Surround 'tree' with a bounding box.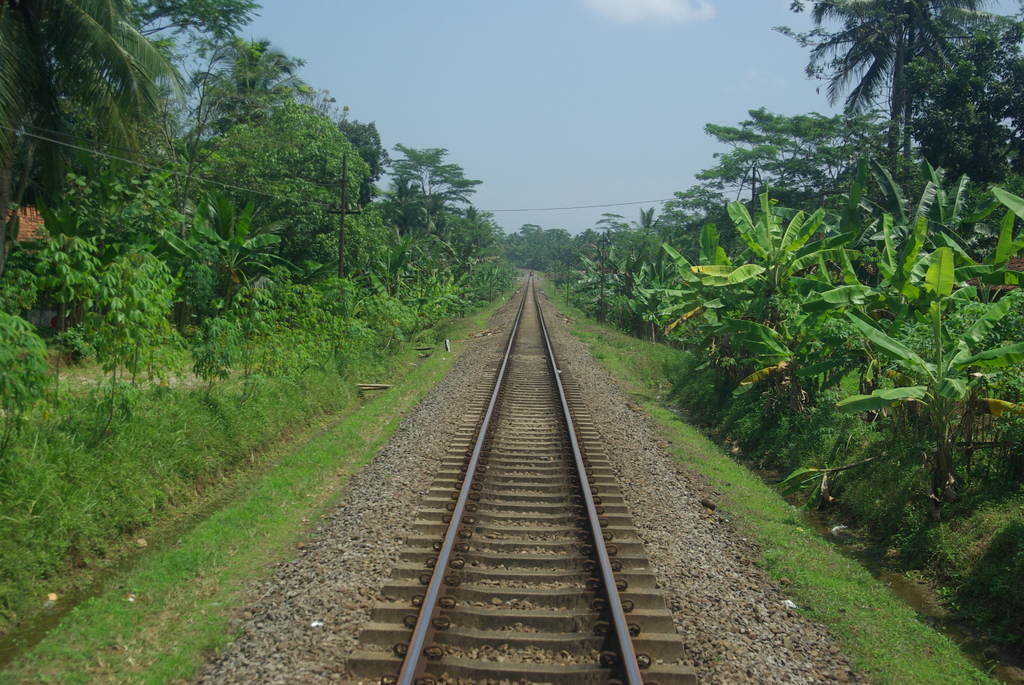
l=625, t=235, r=669, b=326.
